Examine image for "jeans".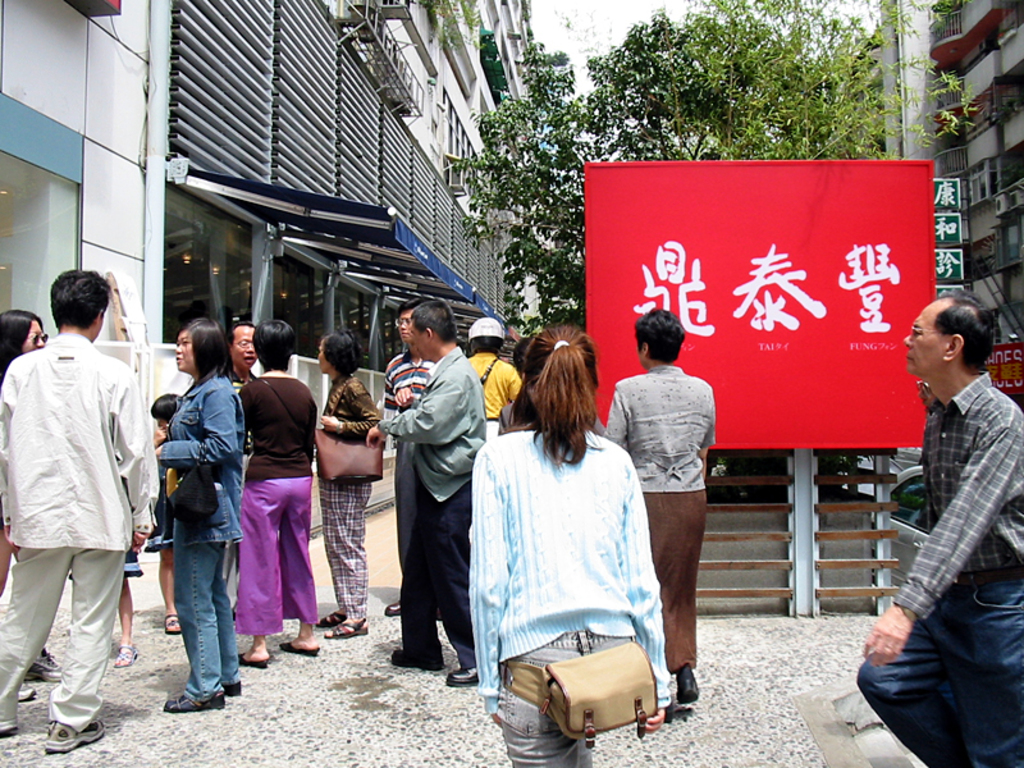
Examination result: left=852, top=585, right=1009, bottom=755.
